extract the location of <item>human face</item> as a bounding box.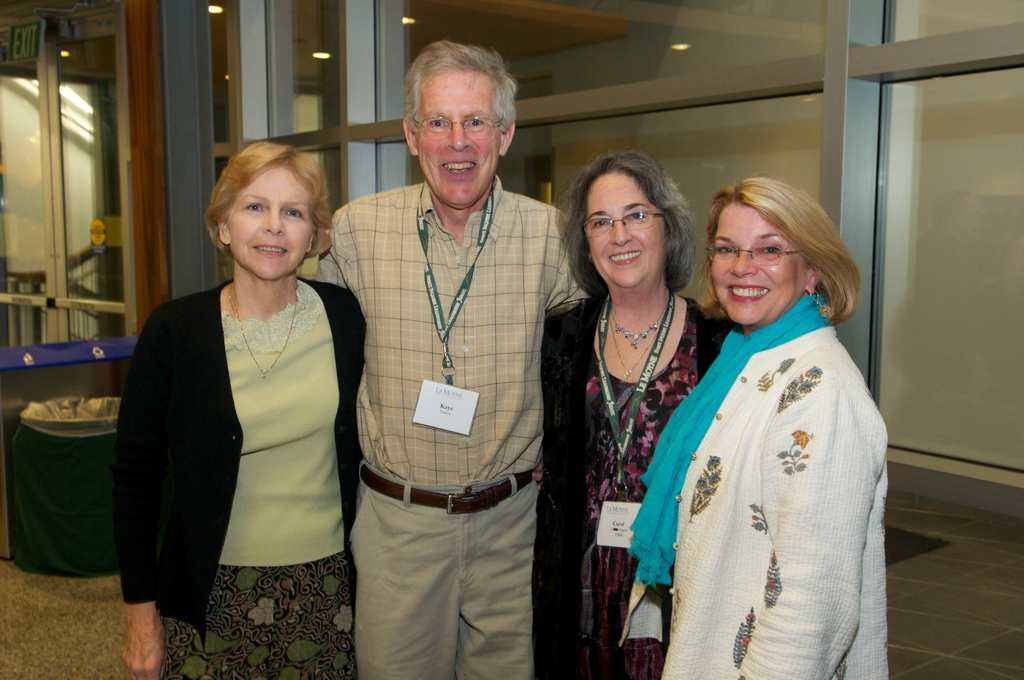
box(587, 168, 662, 284).
